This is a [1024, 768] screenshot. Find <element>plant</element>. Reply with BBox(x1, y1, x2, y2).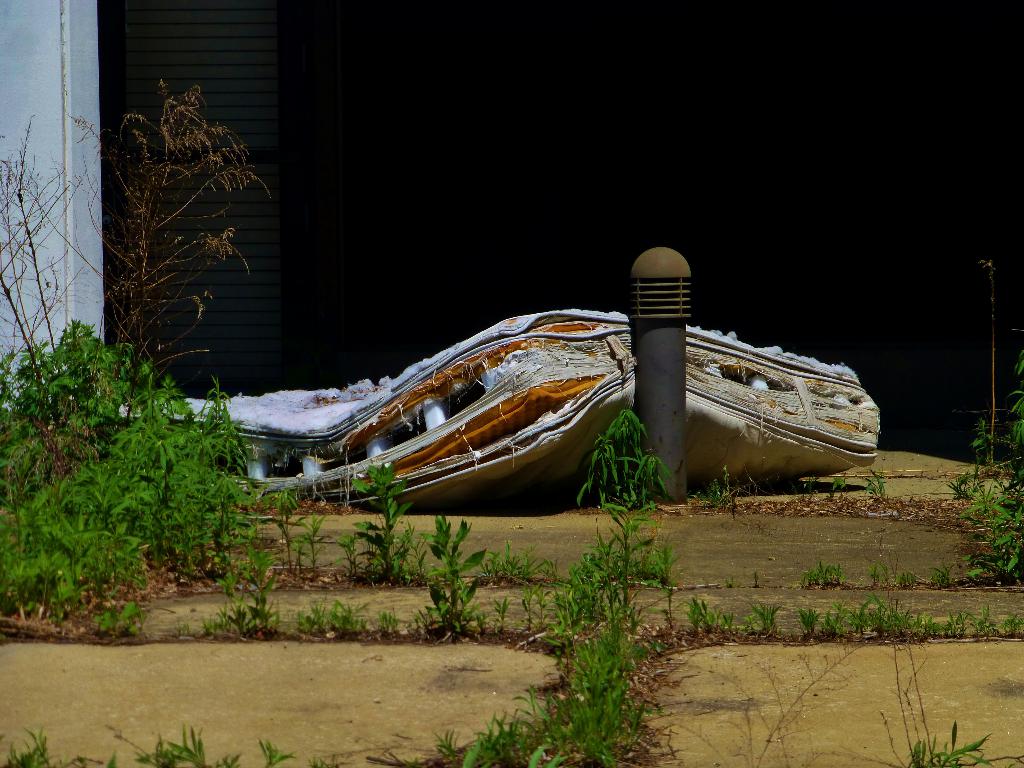
BBox(902, 614, 950, 639).
